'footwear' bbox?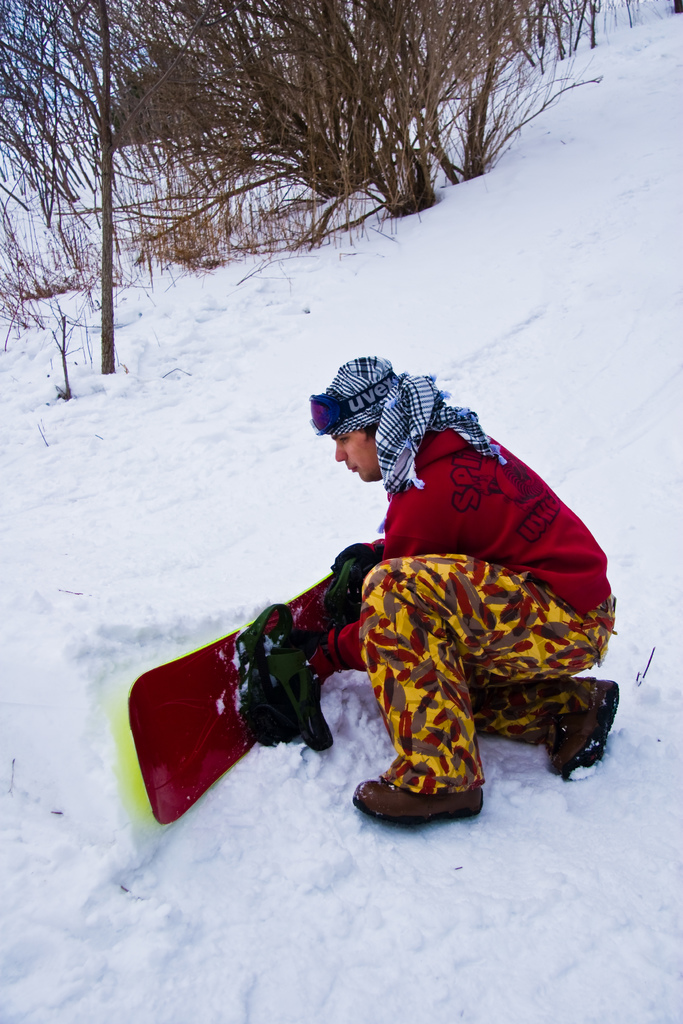
select_region(546, 685, 623, 781)
